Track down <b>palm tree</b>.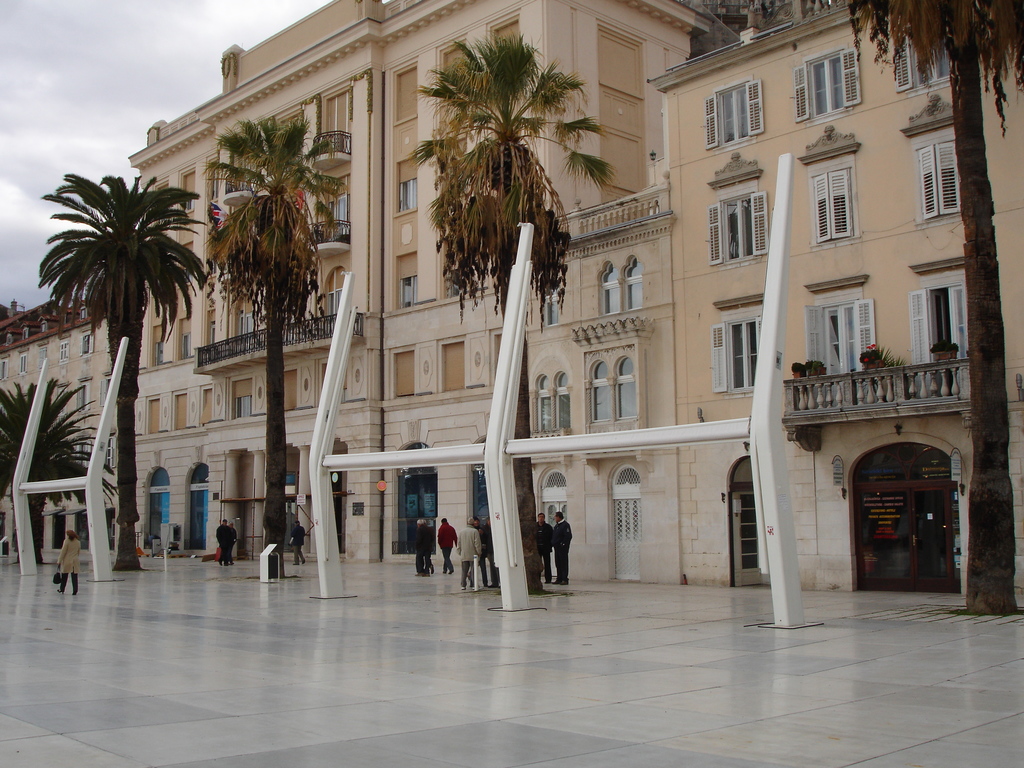
Tracked to detection(844, 0, 1023, 618).
